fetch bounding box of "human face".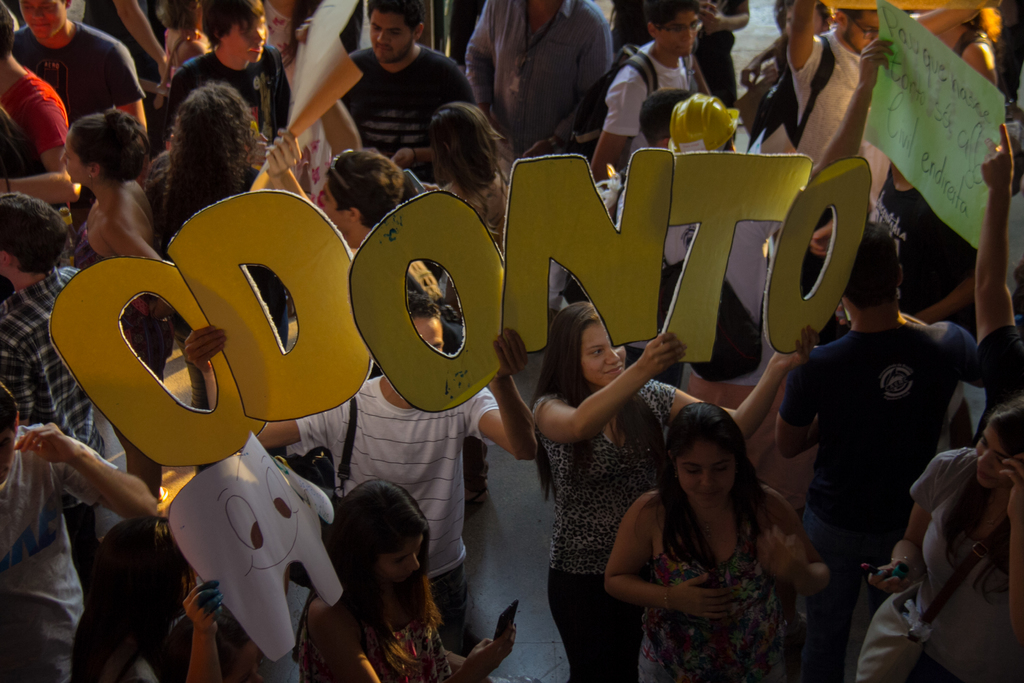
Bbox: x1=409, y1=313, x2=442, y2=354.
